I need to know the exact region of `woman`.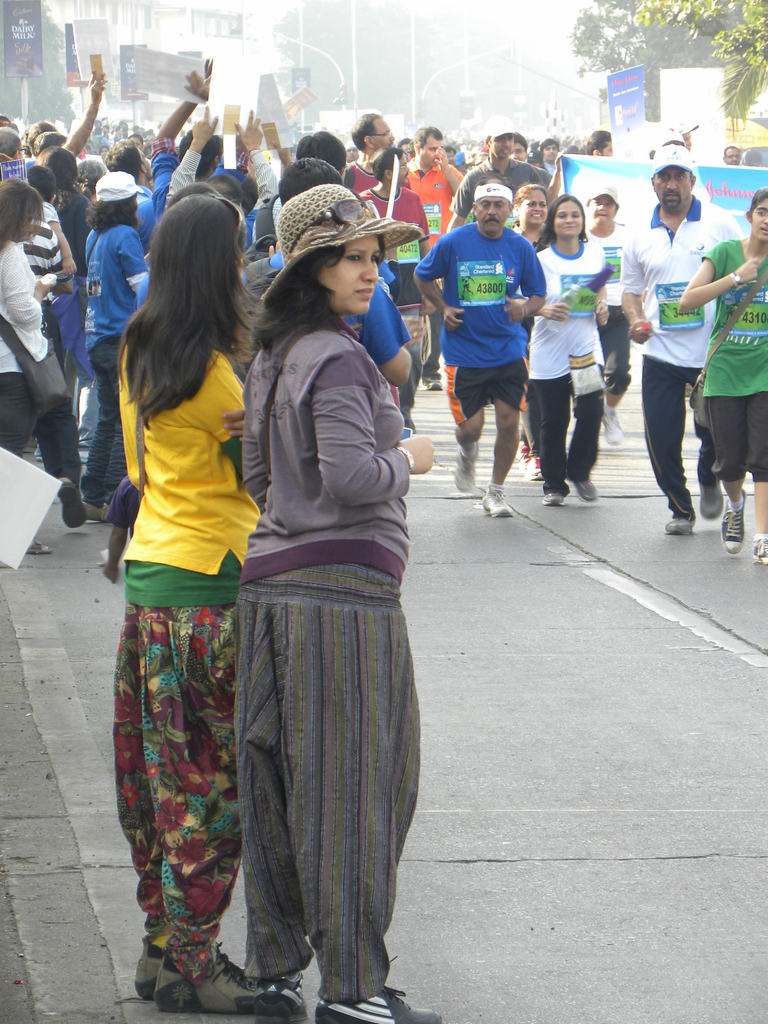
Region: (177,183,432,1007).
